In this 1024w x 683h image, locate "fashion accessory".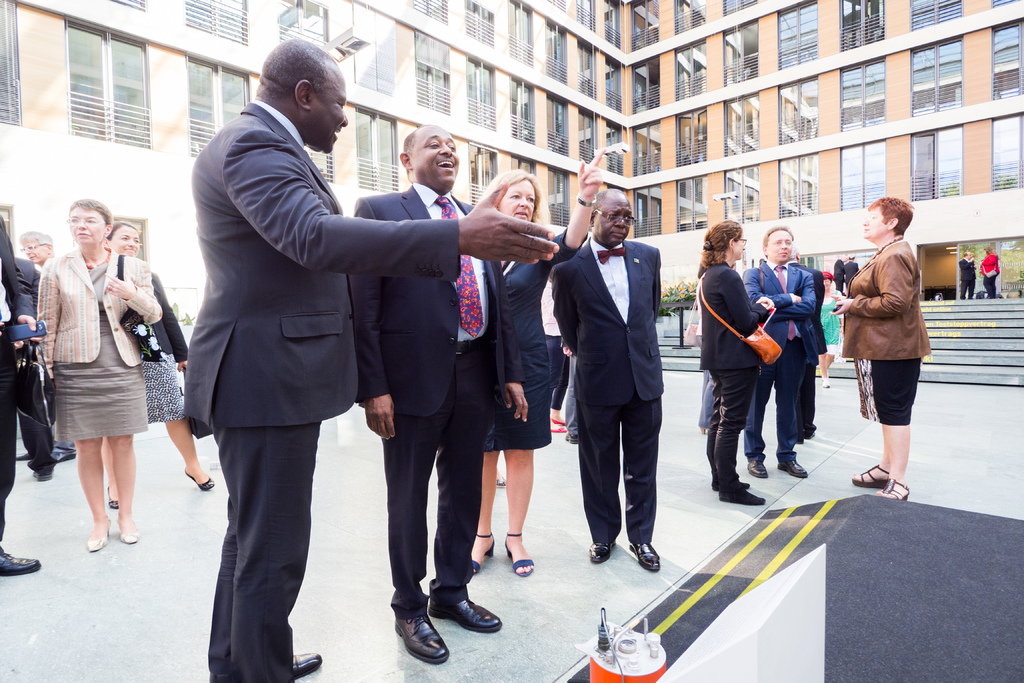
Bounding box: bbox=(502, 530, 535, 576).
